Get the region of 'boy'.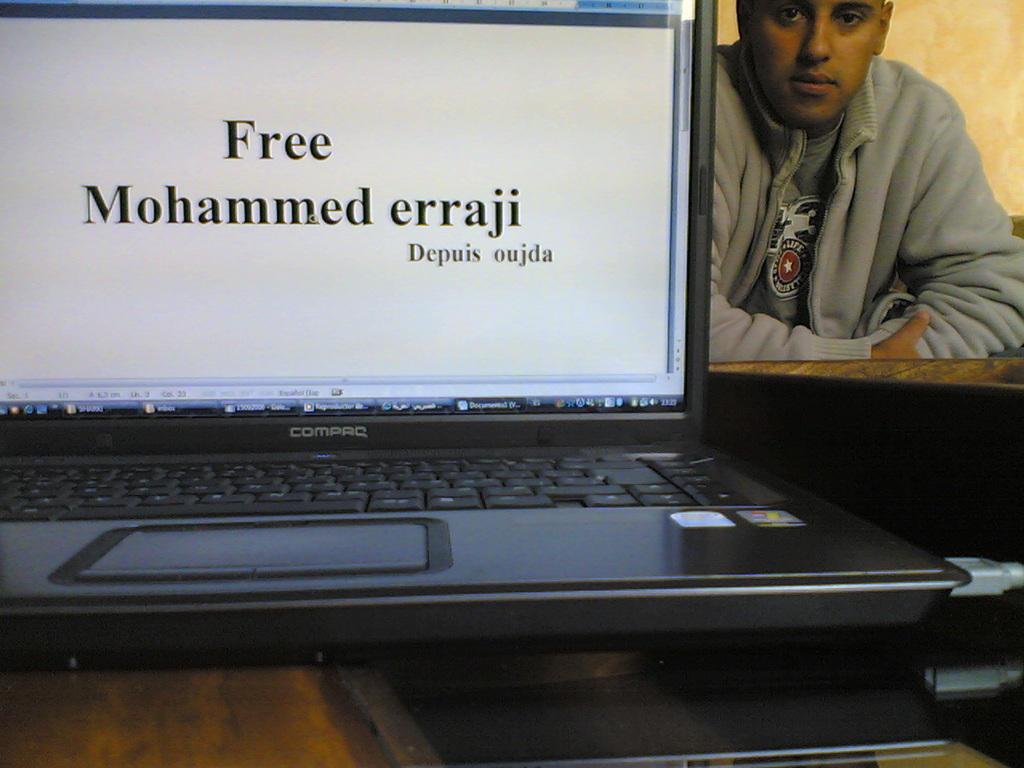
Rect(706, 0, 1023, 362).
